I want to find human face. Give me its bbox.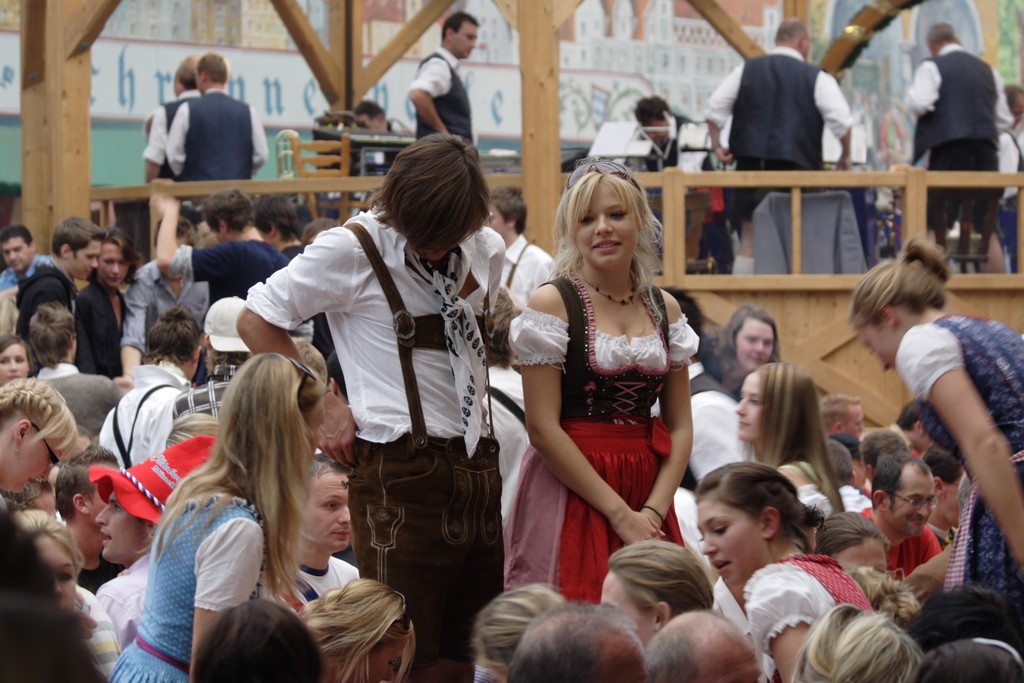
[left=885, top=470, right=938, bottom=541].
